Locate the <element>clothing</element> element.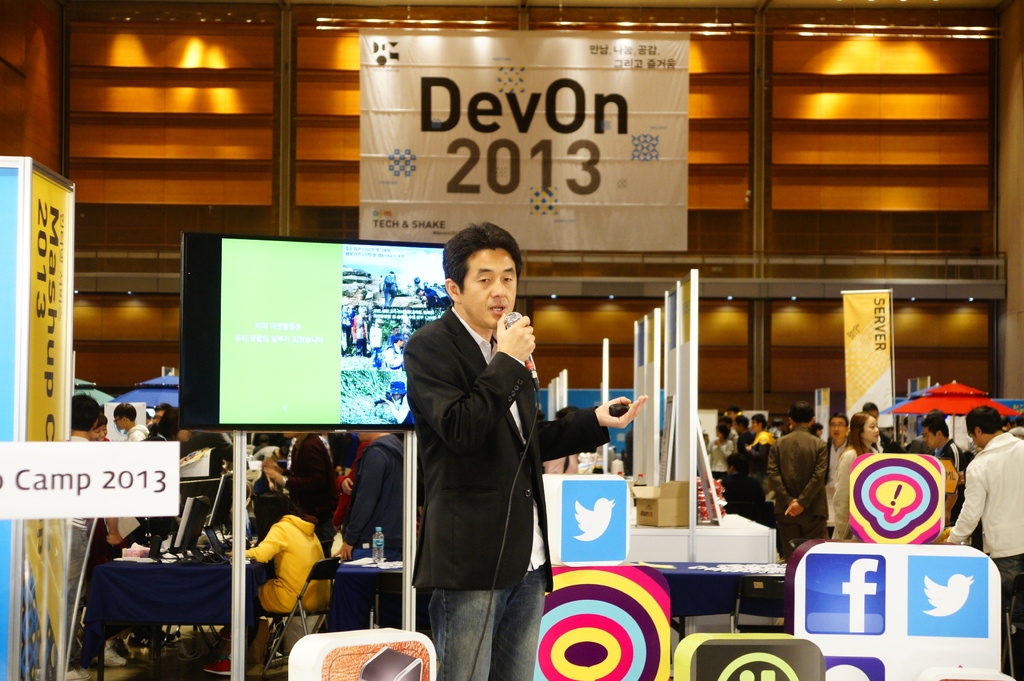
Element bbox: Rect(732, 428, 766, 513).
